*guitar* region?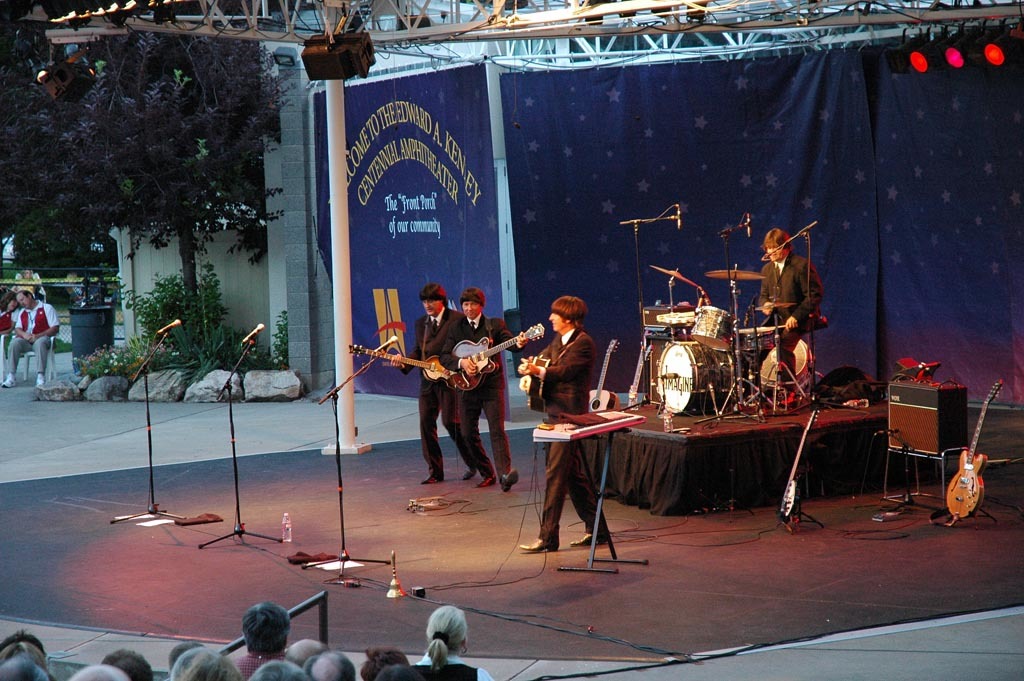
l=586, t=337, r=619, b=414
